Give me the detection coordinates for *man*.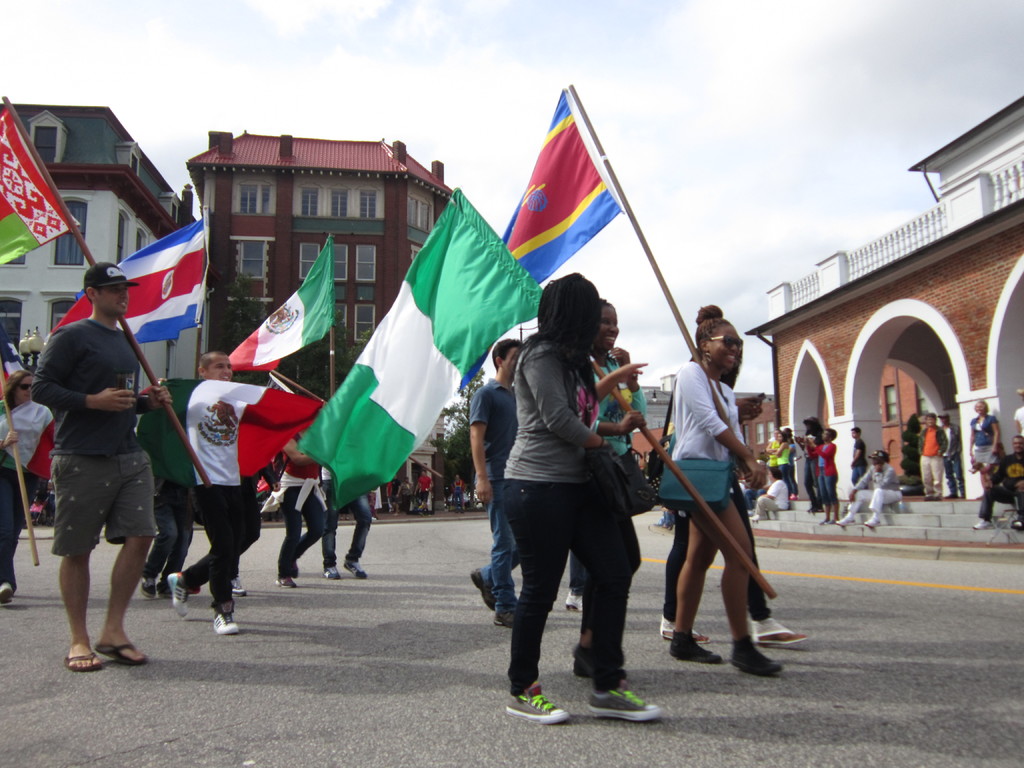
<region>964, 436, 1023, 532</region>.
